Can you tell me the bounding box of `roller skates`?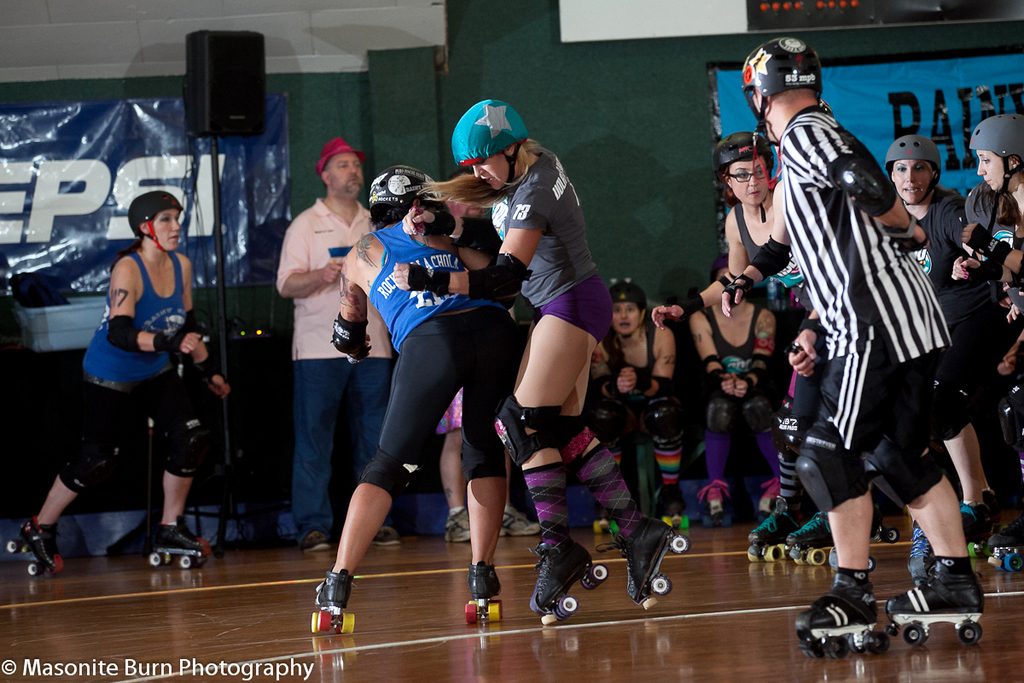
[783, 509, 840, 567].
